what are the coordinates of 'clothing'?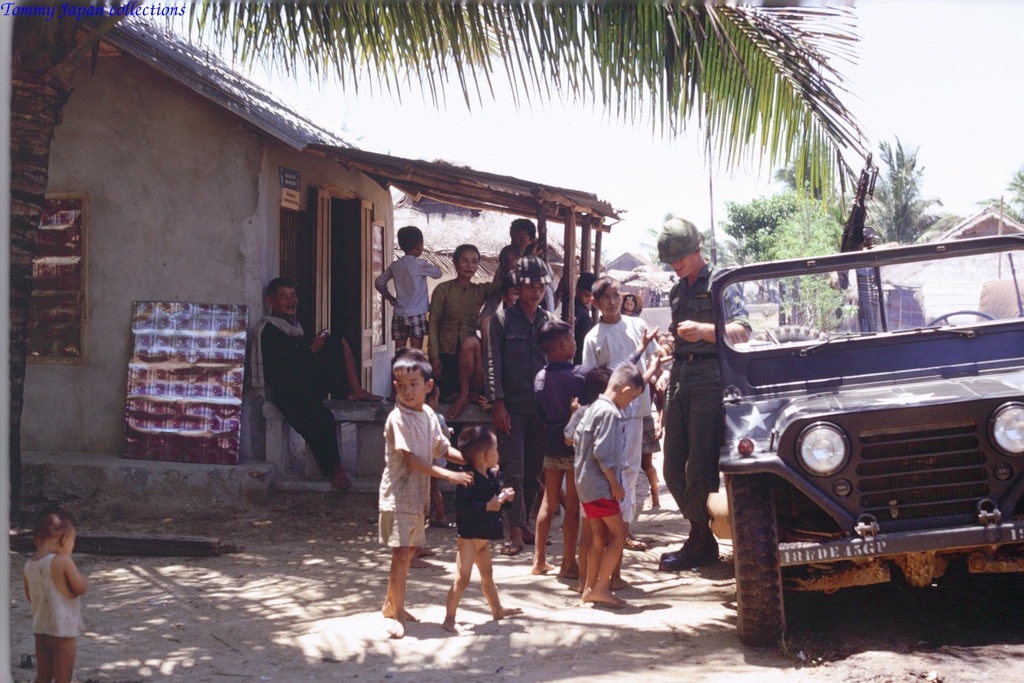
<region>491, 301, 573, 527</region>.
